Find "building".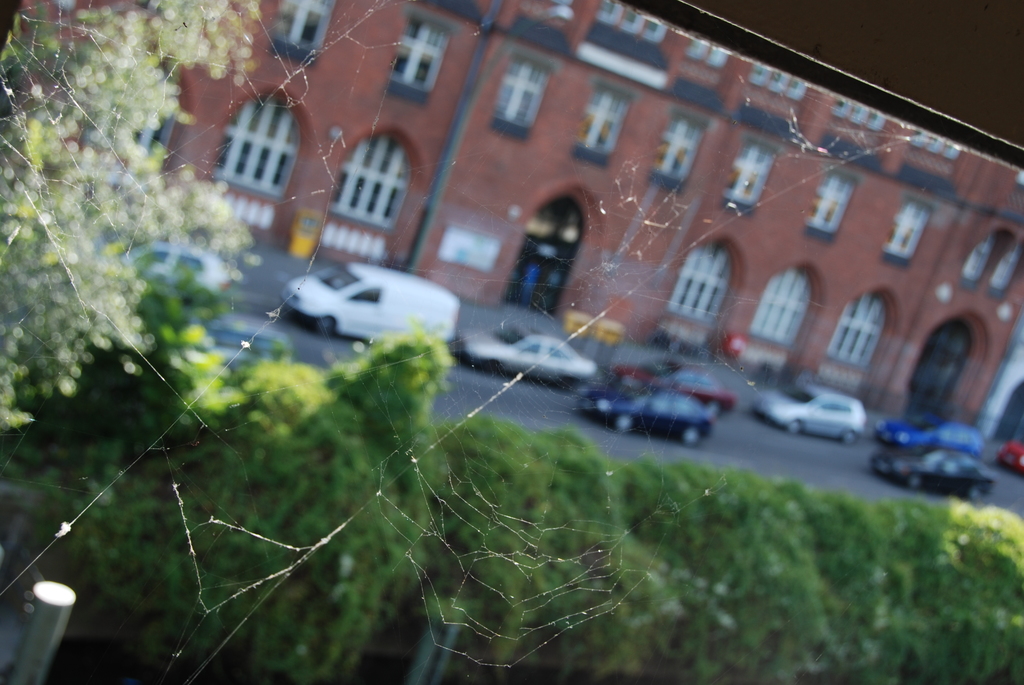
{"x1": 0, "y1": 0, "x2": 1023, "y2": 466}.
